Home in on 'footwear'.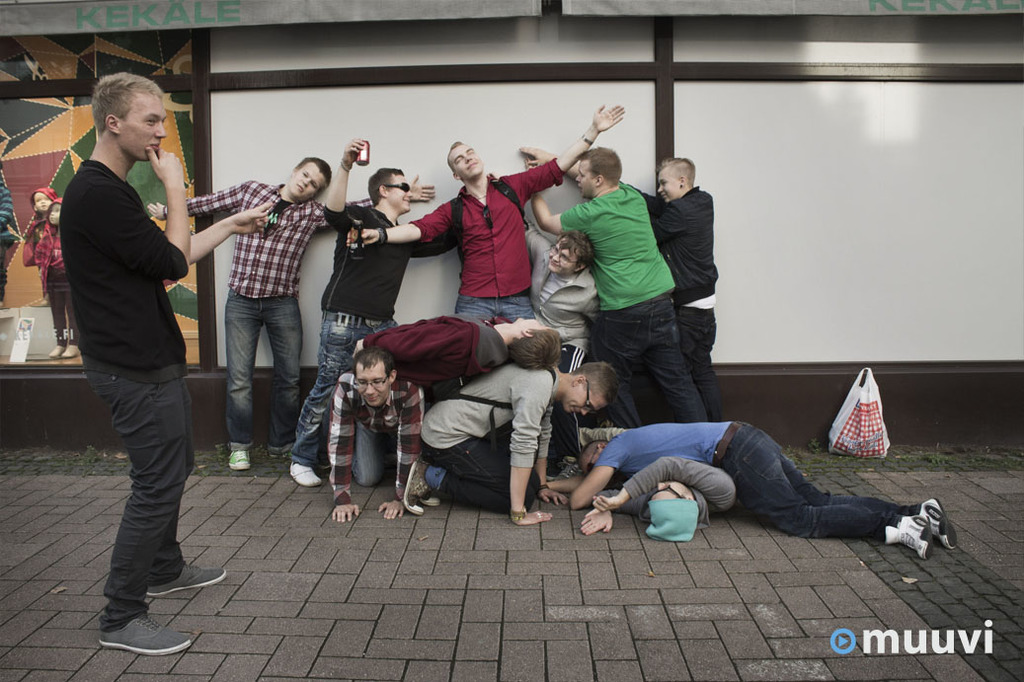
Homed in at box=[416, 490, 441, 506].
